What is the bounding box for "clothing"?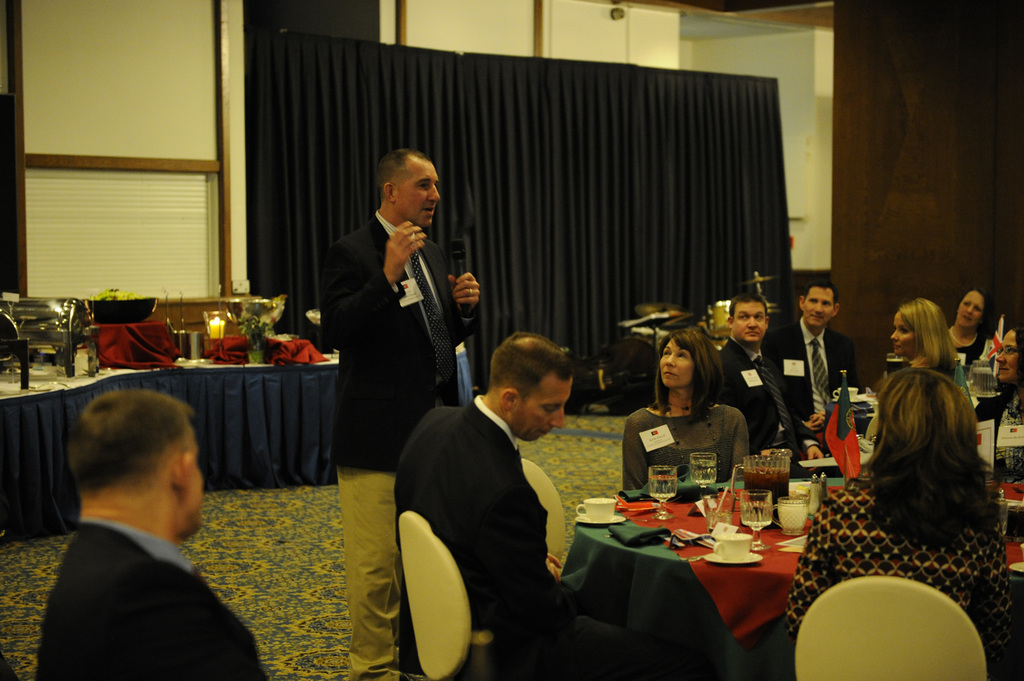
<region>730, 338, 778, 477</region>.
